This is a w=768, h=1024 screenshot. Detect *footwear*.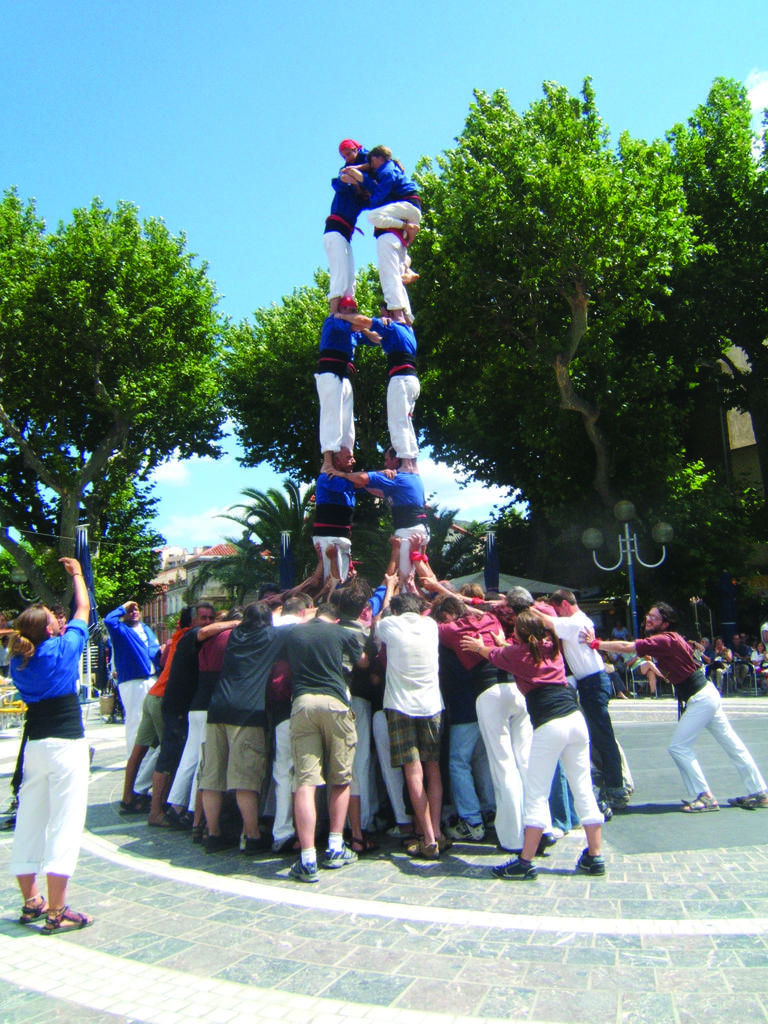
locate(730, 790, 767, 808).
